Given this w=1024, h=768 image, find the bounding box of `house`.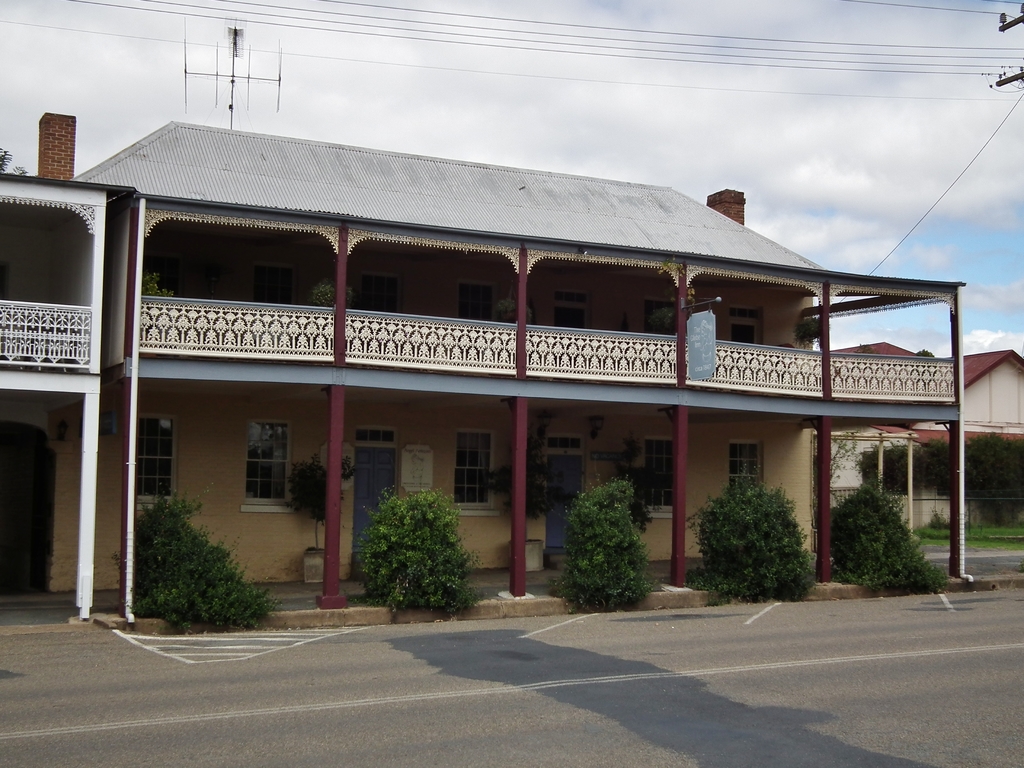
x1=813 y1=342 x2=1023 y2=532.
